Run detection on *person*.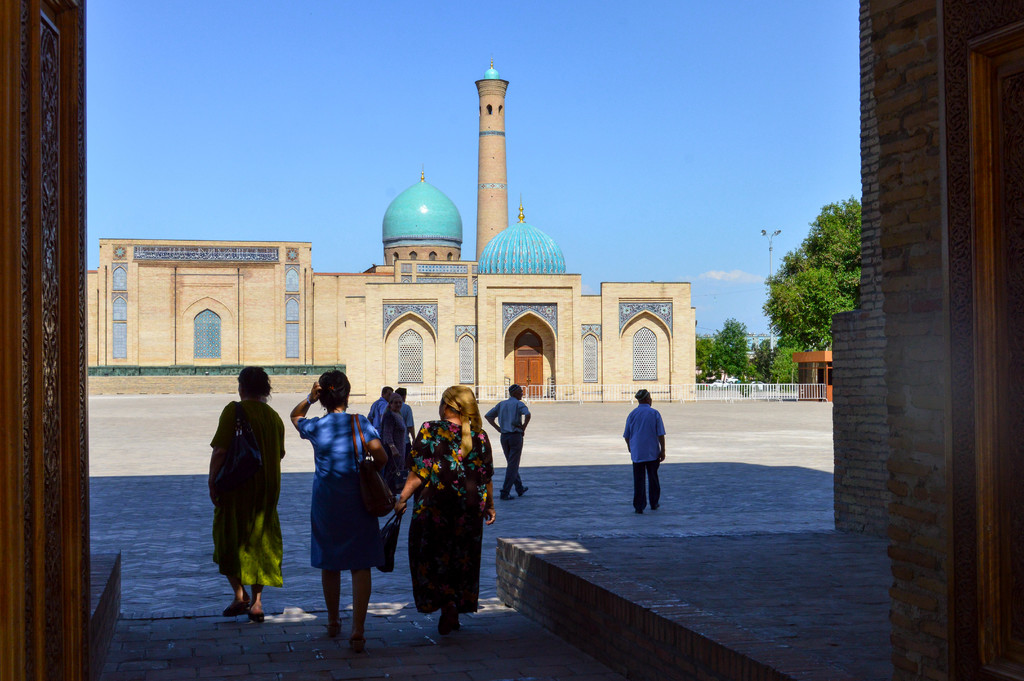
Result: (280,361,389,654).
